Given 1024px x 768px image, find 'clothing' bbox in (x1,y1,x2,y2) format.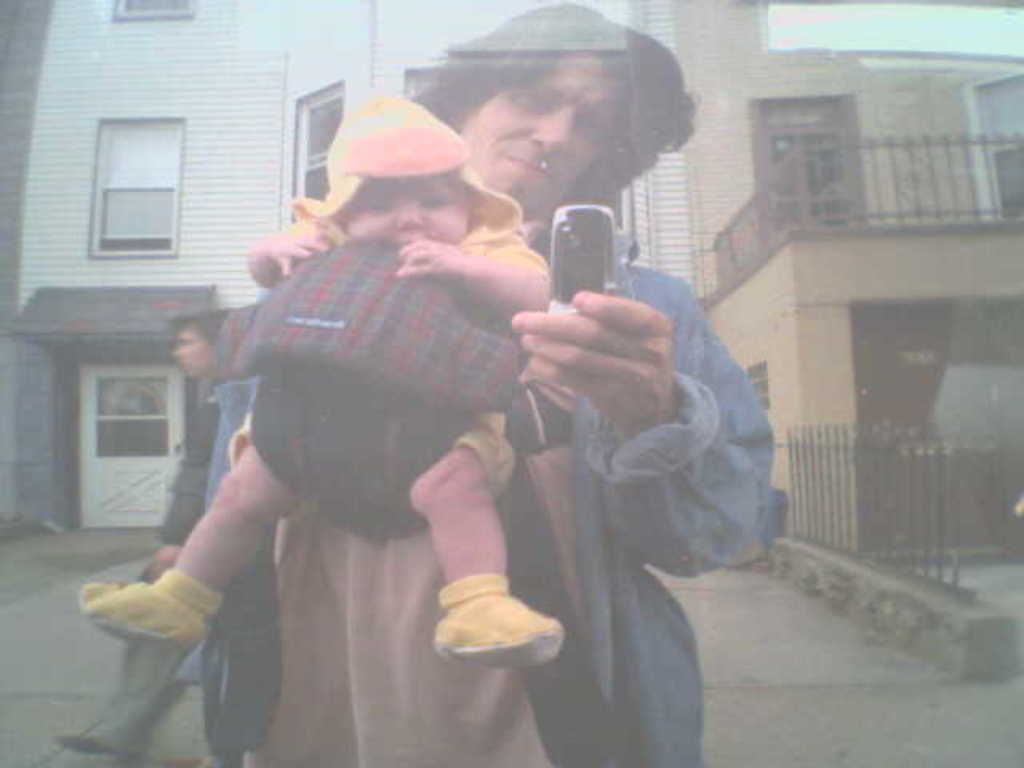
(205,234,534,546).
